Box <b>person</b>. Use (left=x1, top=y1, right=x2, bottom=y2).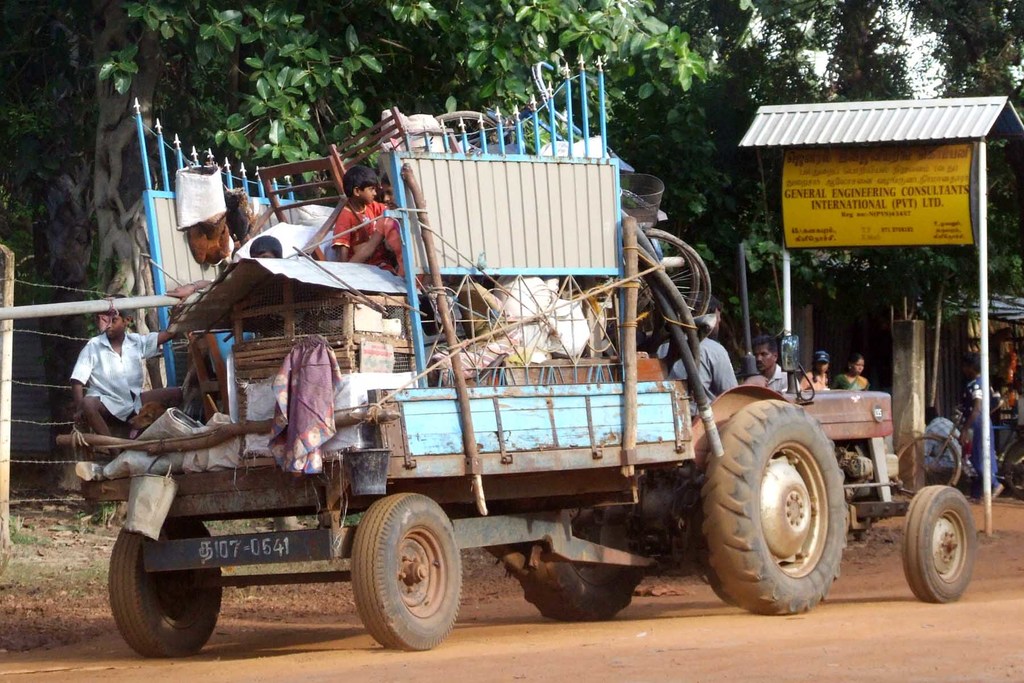
(left=757, top=340, right=801, bottom=393).
